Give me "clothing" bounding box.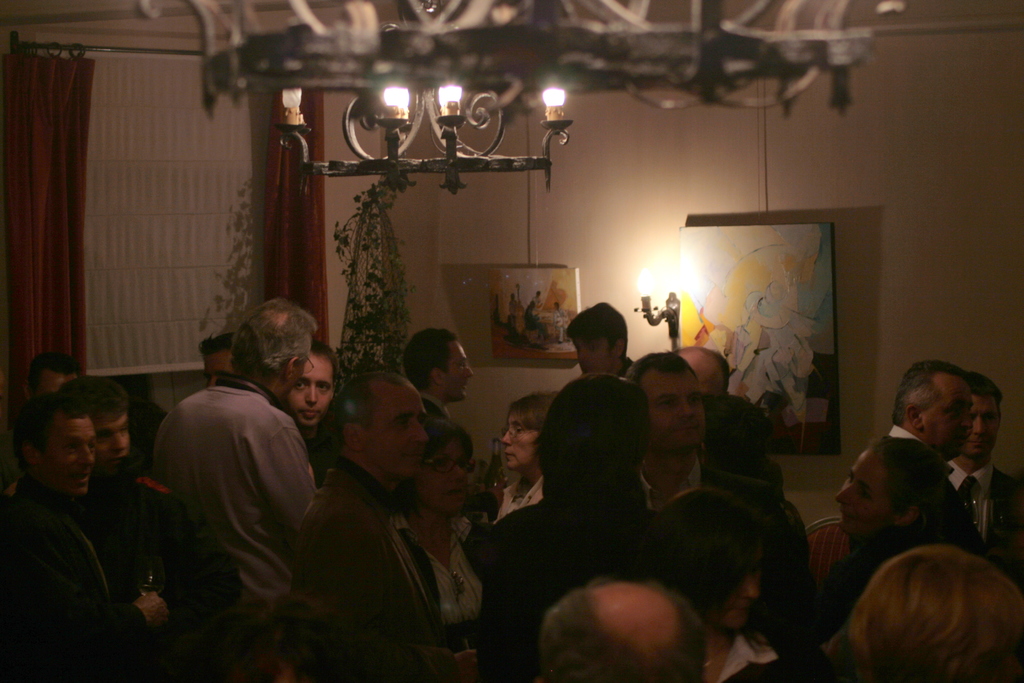
[137, 353, 335, 630].
